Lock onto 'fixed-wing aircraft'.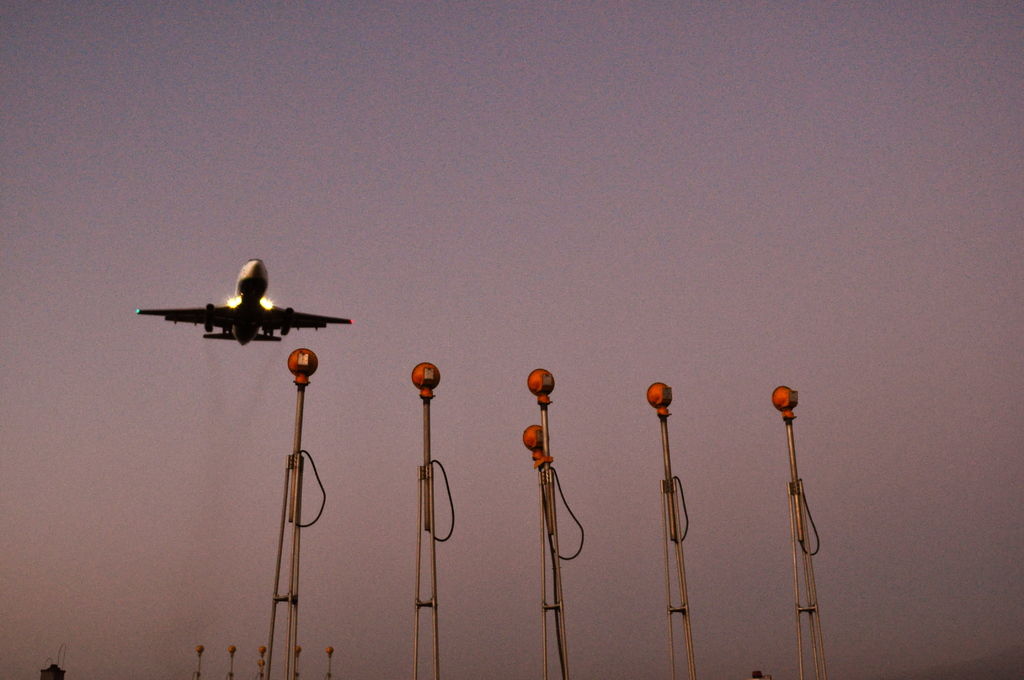
Locked: pyautogui.locateOnScreen(136, 252, 355, 350).
